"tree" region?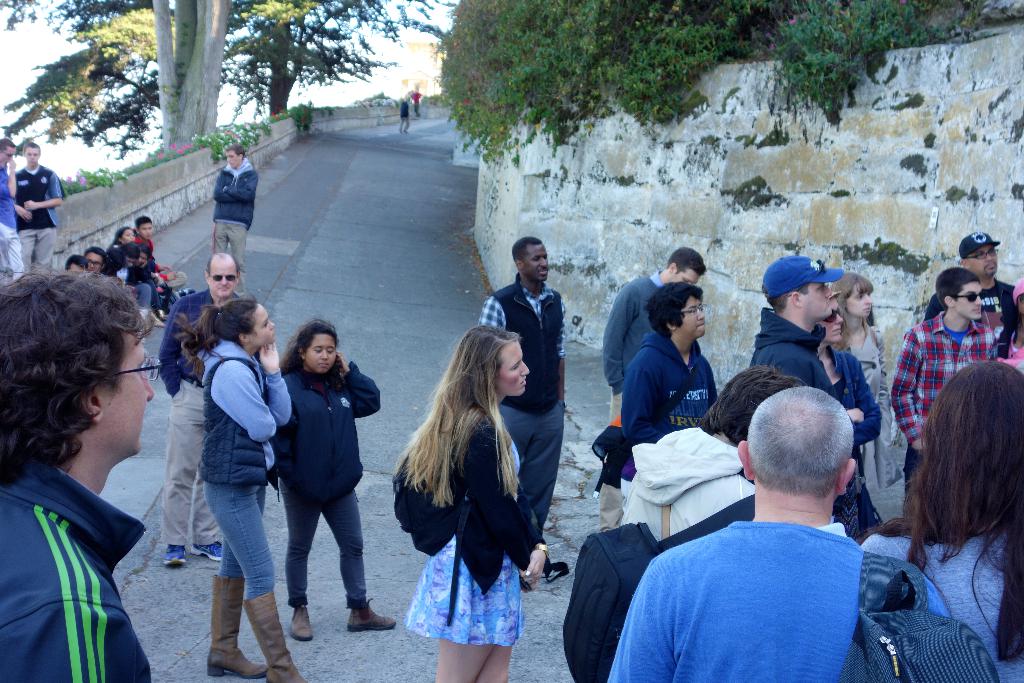
Rect(151, 0, 230, 158)
